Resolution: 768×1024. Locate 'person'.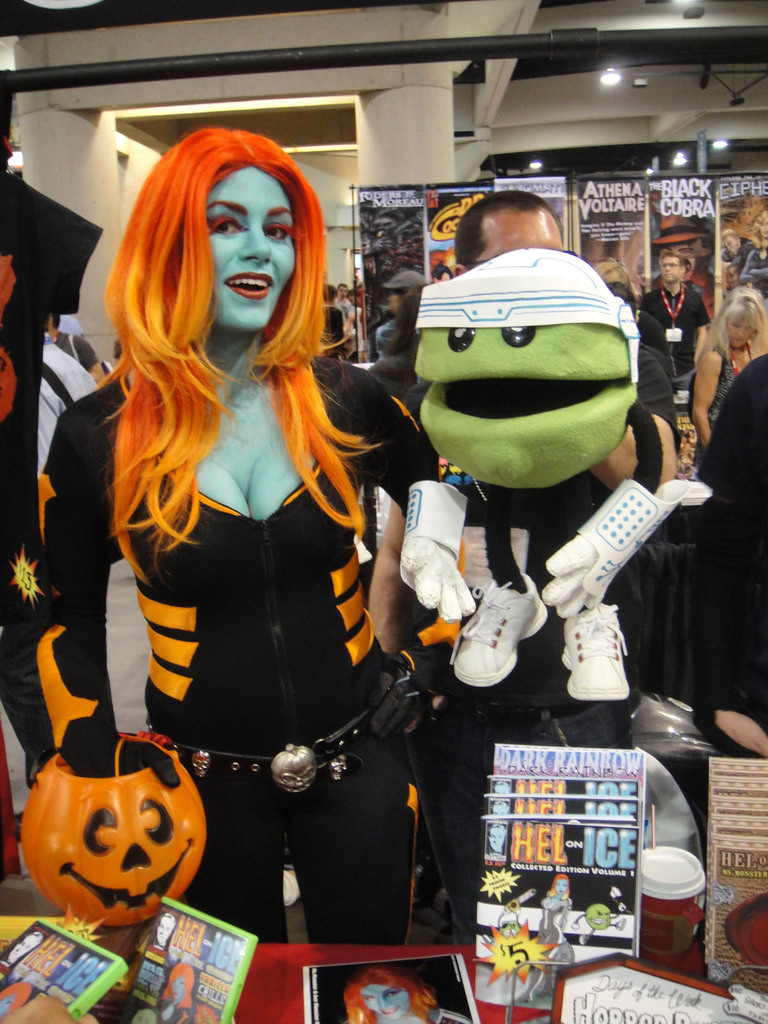
pyautogui.locateOnScreen(641, 252, 708, 389).
